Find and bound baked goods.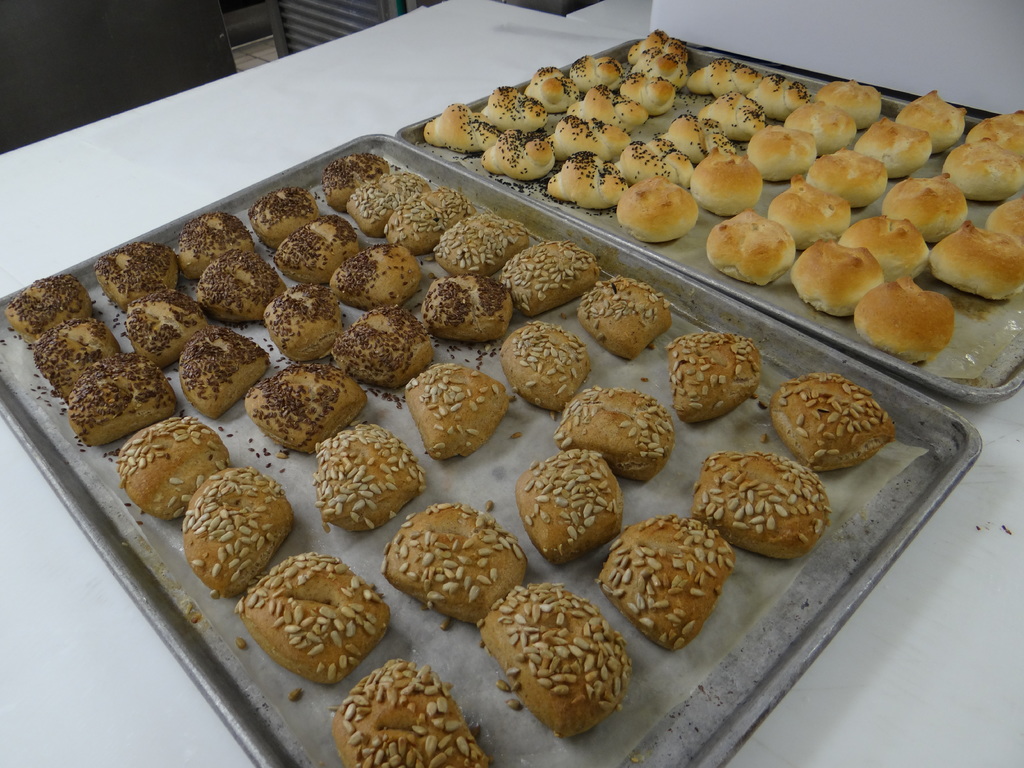
Bound: 705,207,796,286.
